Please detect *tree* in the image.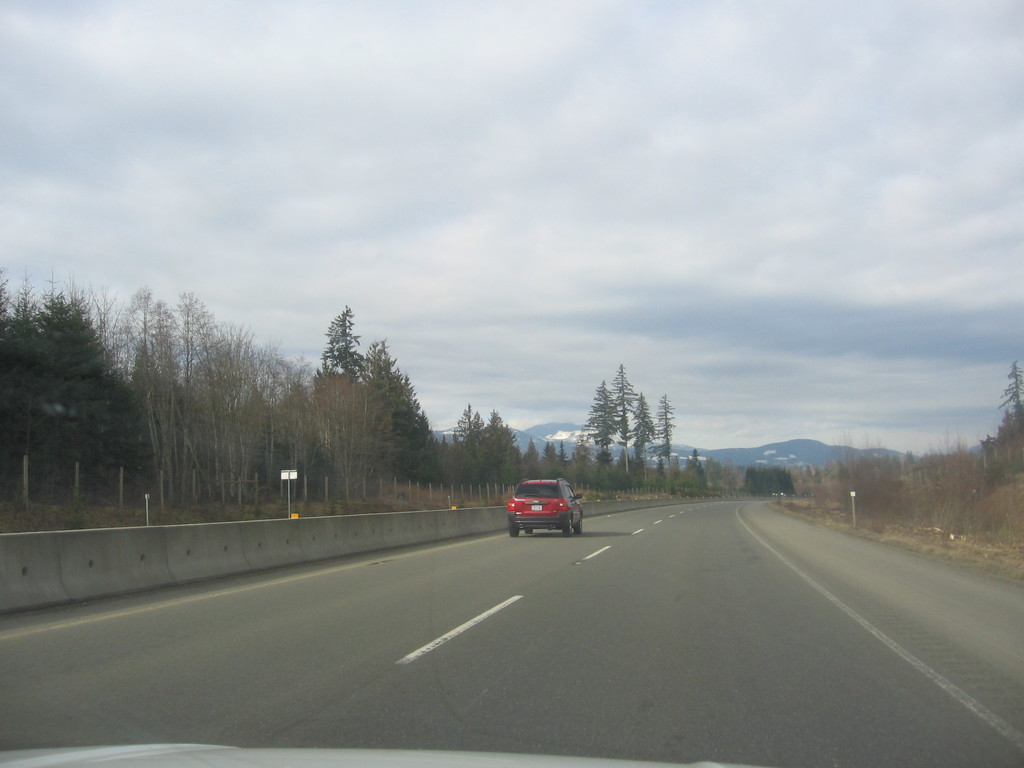
450:406:488:483.
